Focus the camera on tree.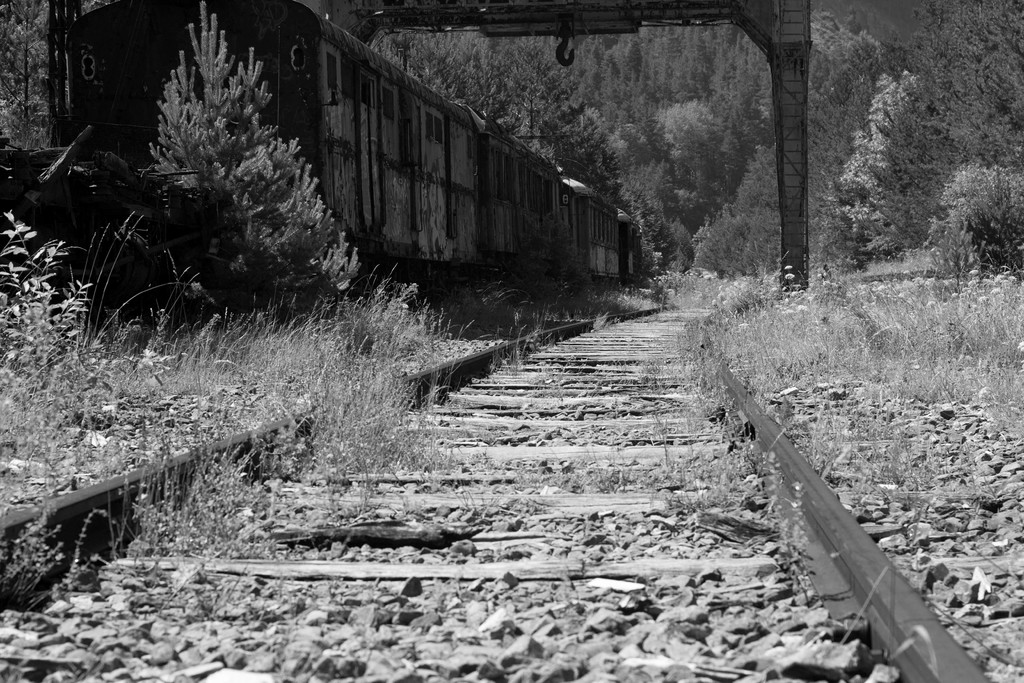
Focus region: l=375, t=22, r=785, b=292.
